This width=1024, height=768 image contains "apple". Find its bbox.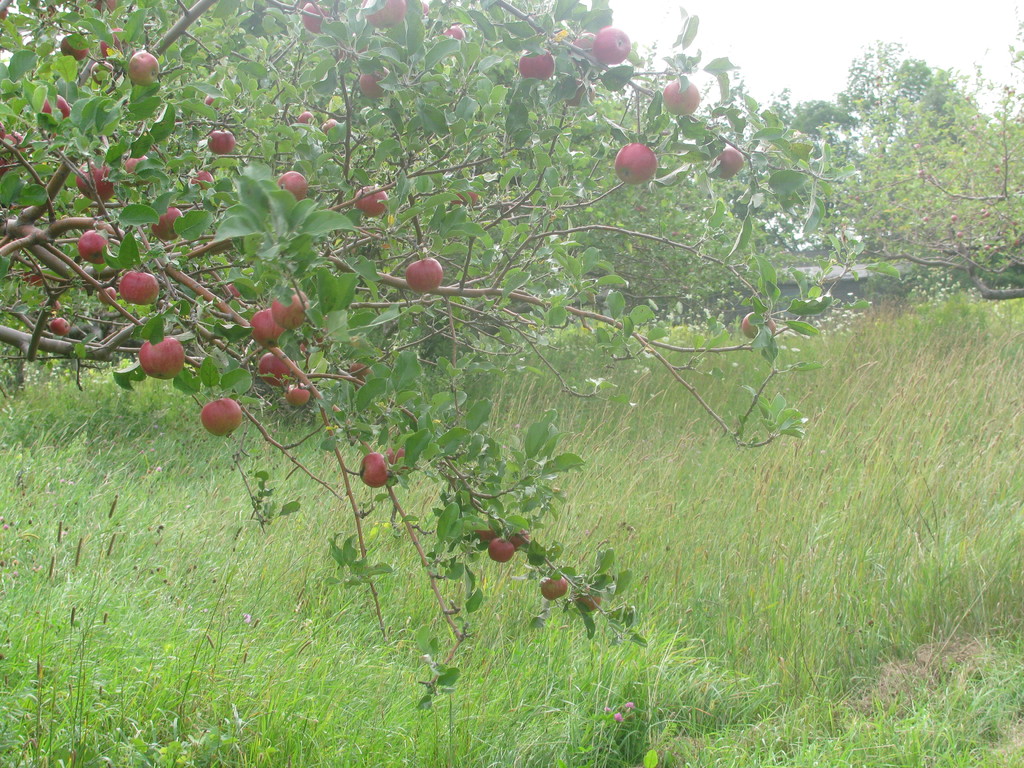
{"x1": 207, "y1": 94, "x2": 214, "y2": 104}.
